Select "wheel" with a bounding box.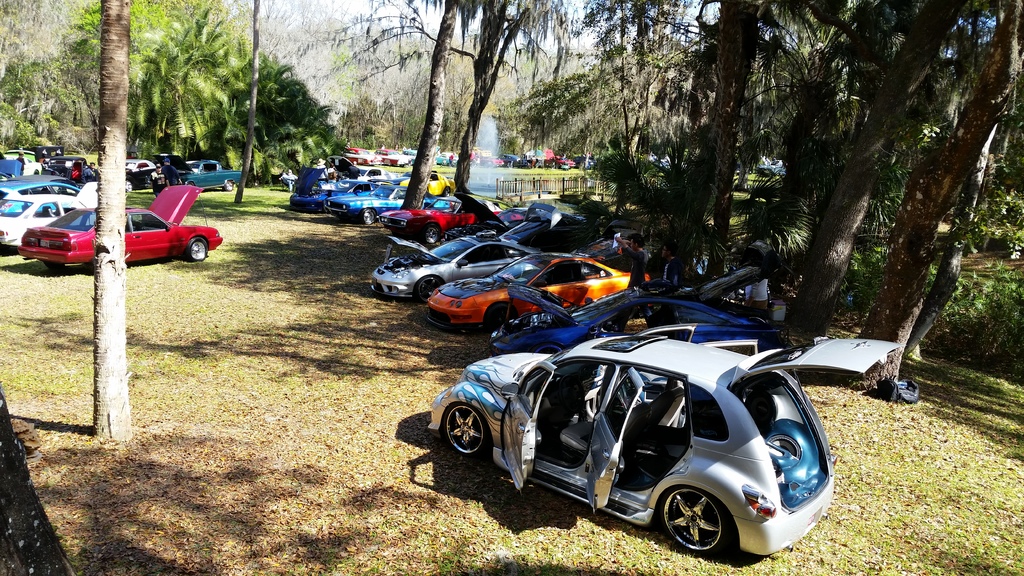
125, 178, 135, 193.
